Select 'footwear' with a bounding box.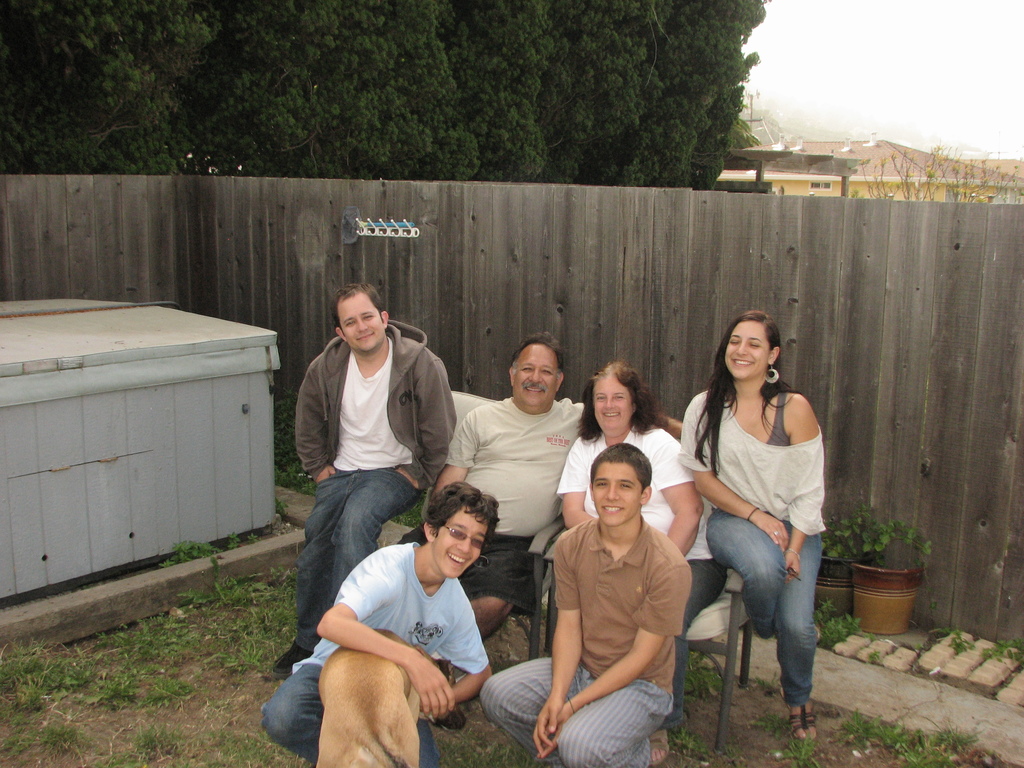
<bbox>648, 730, 669, 767</bbox>.
